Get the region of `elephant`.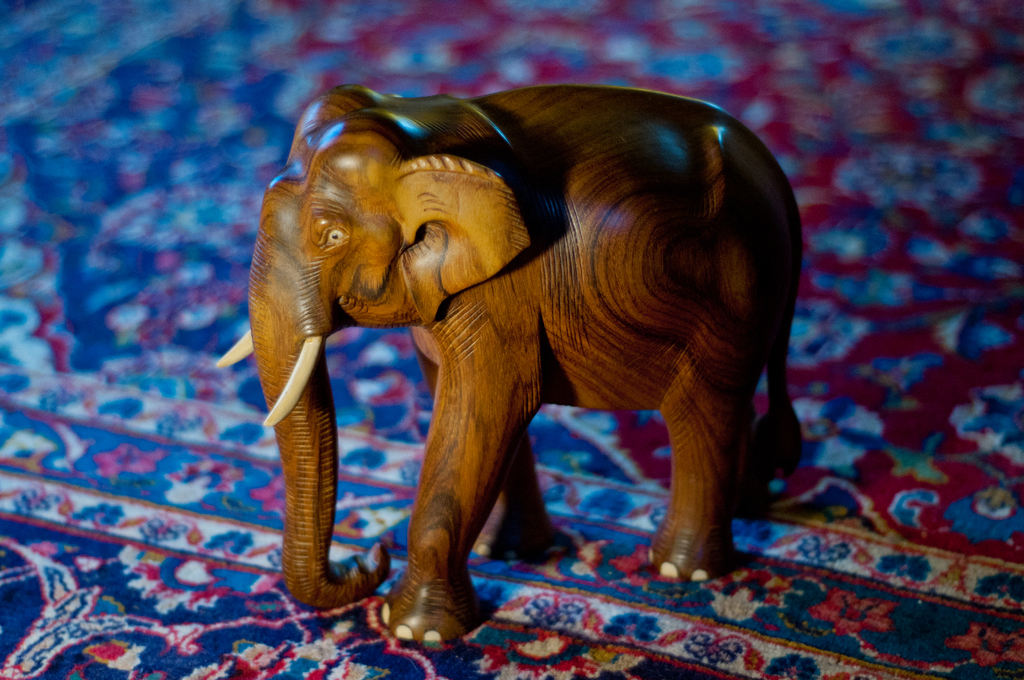
x1=213, y1=84, x2=809, y2=647.
